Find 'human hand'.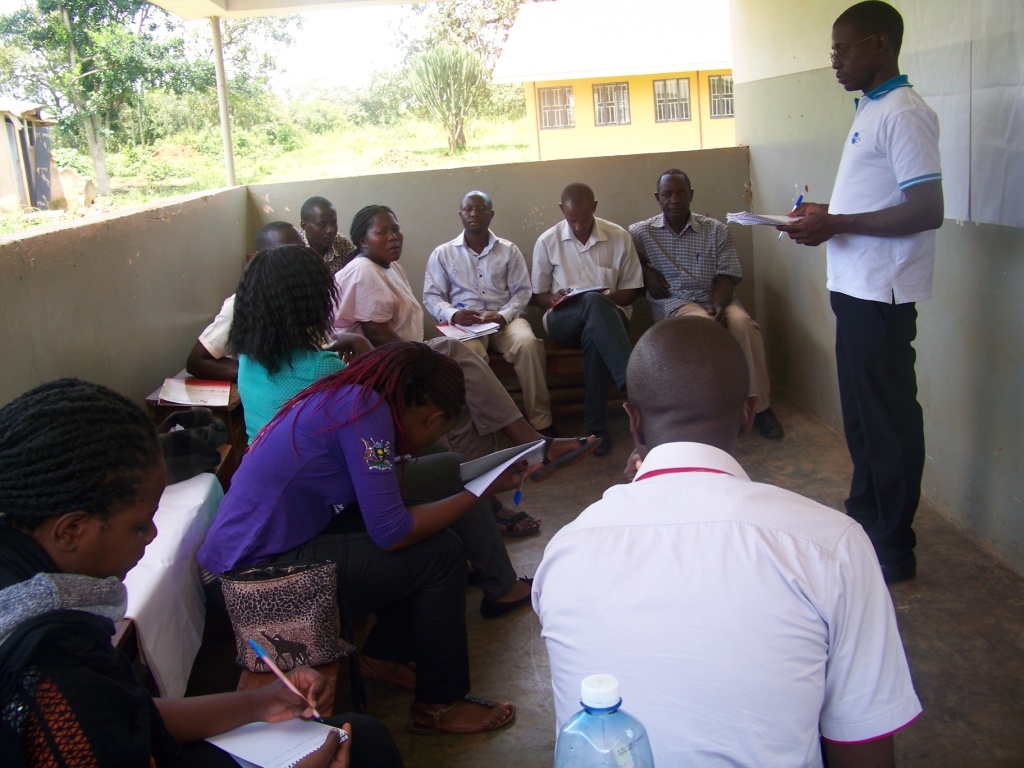
<box>479,309,509,336</box>.
